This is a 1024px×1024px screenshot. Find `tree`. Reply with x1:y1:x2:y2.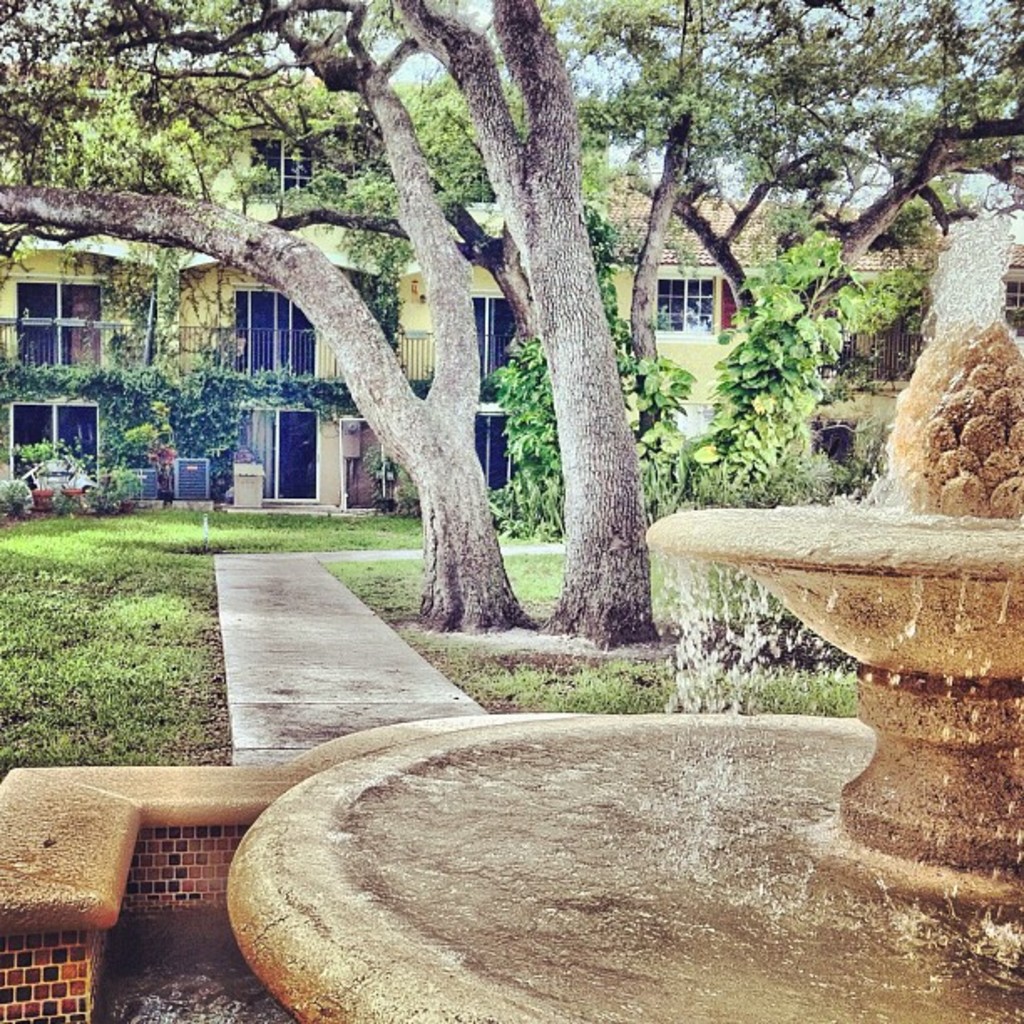
492:0:781:535.
